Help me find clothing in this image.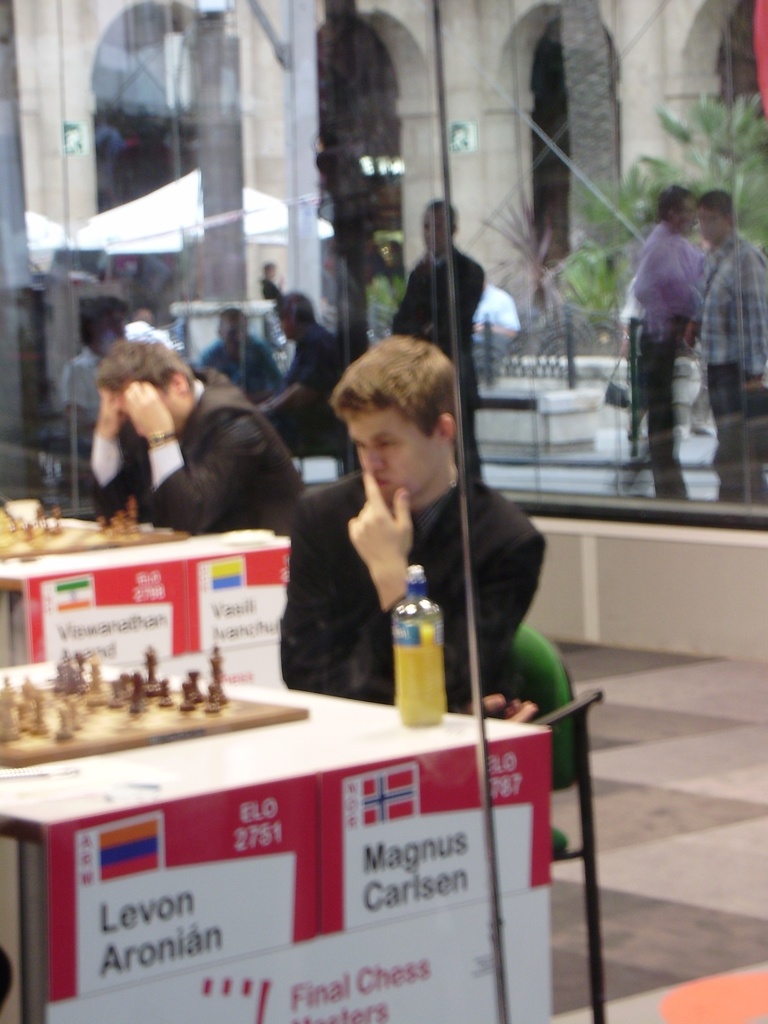
Found it: x1=202 y1=333 x2=289 y2=407.
